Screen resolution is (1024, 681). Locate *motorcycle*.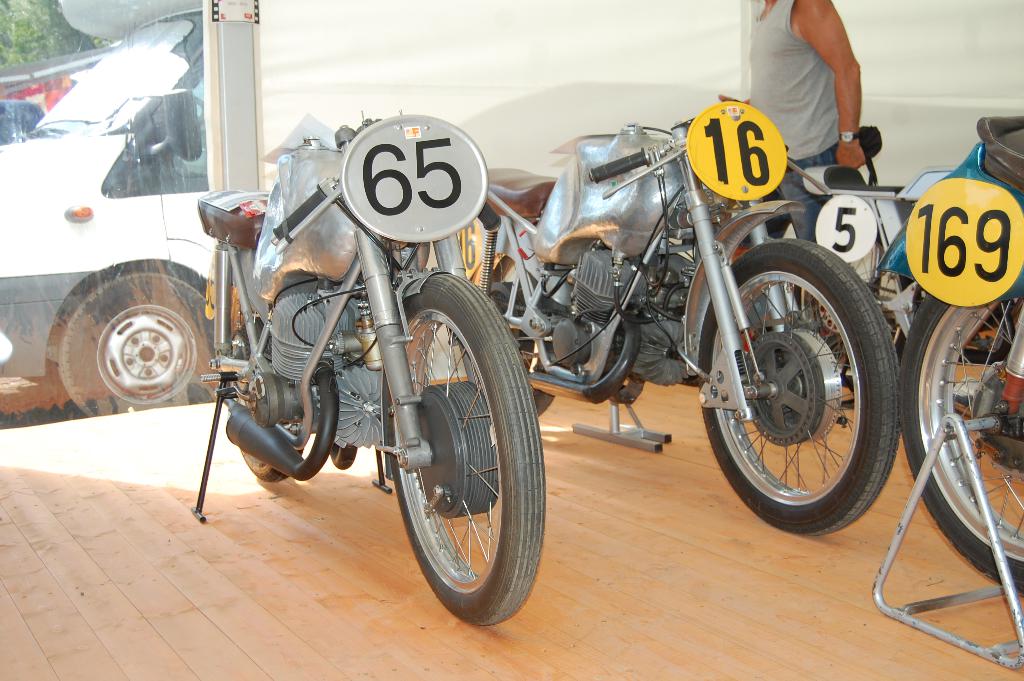
locate(871, 115, 1023, 670).
